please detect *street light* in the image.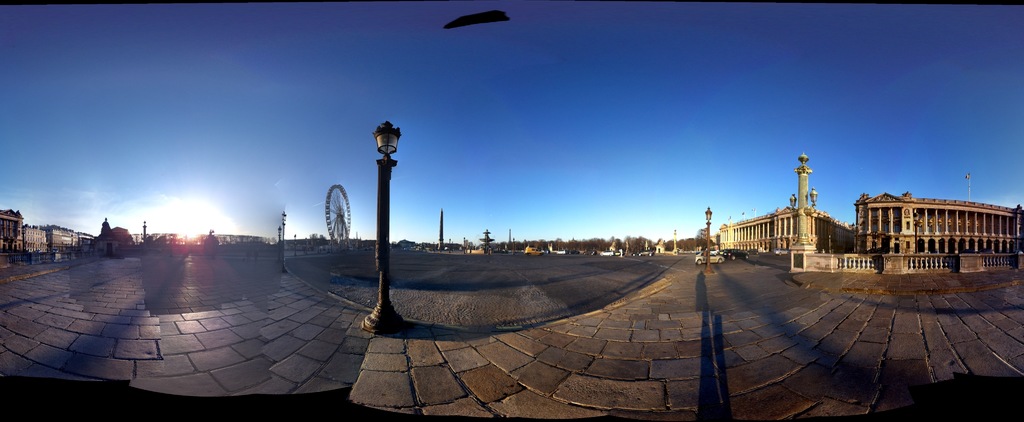
703,207,715,266.
